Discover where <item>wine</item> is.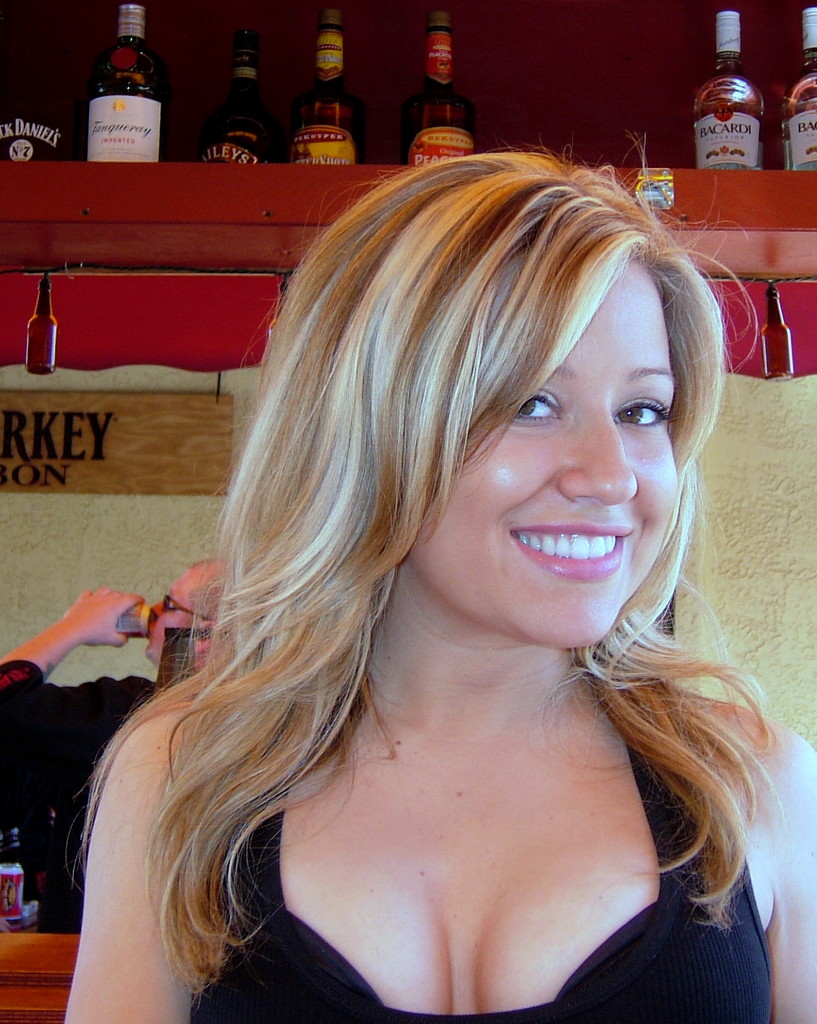
Discovered at rect(284, 0, 371, 161).
